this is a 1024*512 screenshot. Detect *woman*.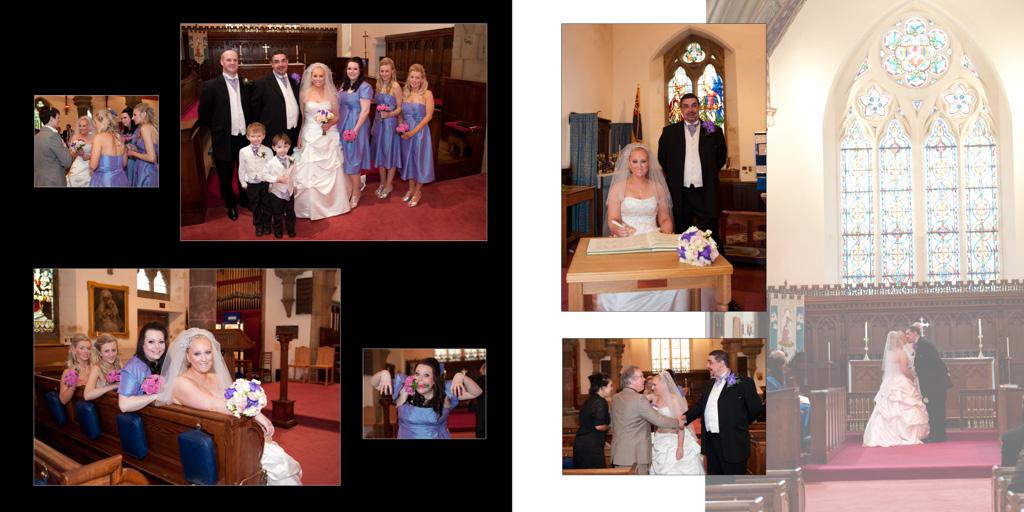
rect(155, 327, 303, 486).
